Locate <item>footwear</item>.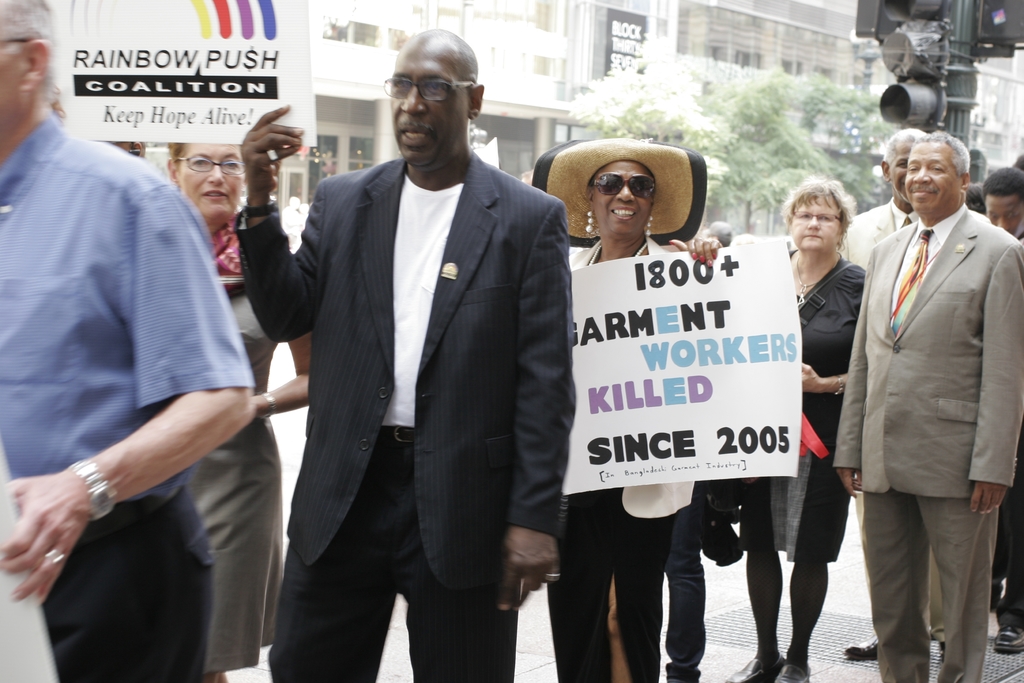
Bounding box: x1=765, y1=654, x2=816, y2=682.
